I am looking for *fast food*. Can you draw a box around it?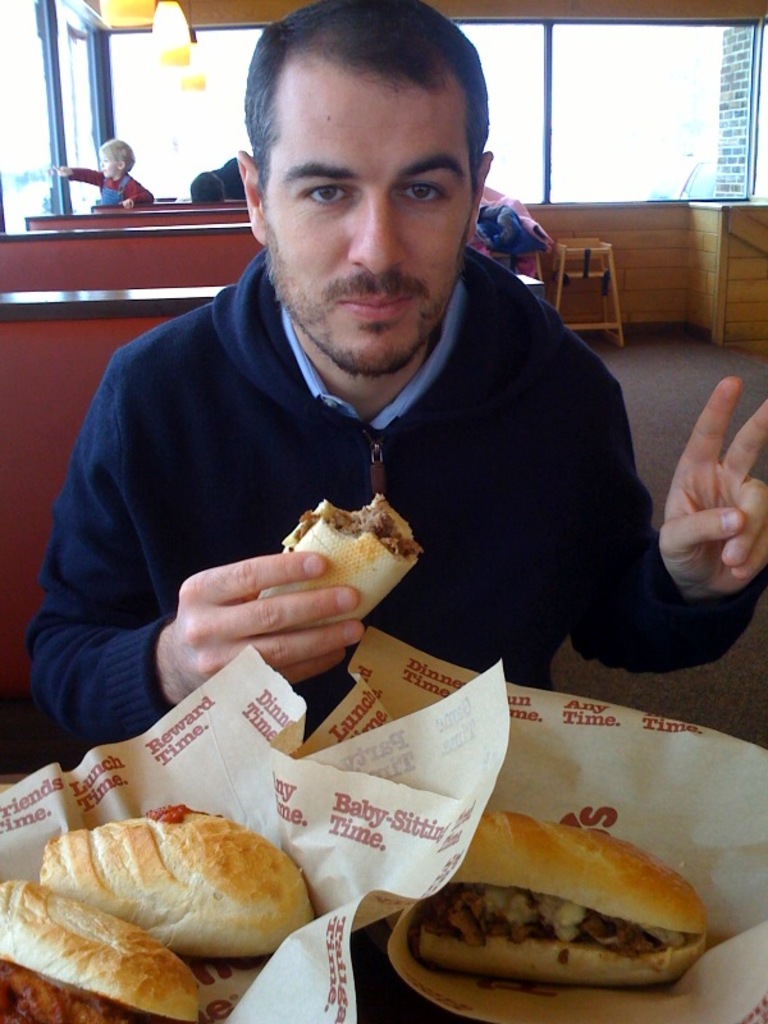
Sure, the bounding box is 390:801:713:991.
